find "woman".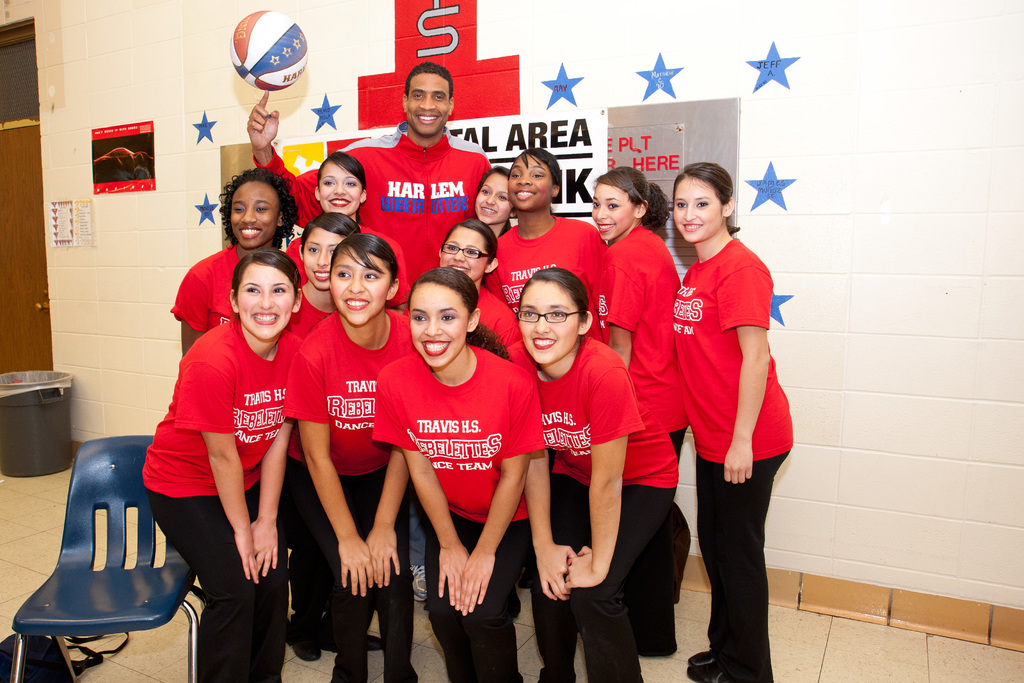
<bbox>492, 140, 604, 305</bbox>.
